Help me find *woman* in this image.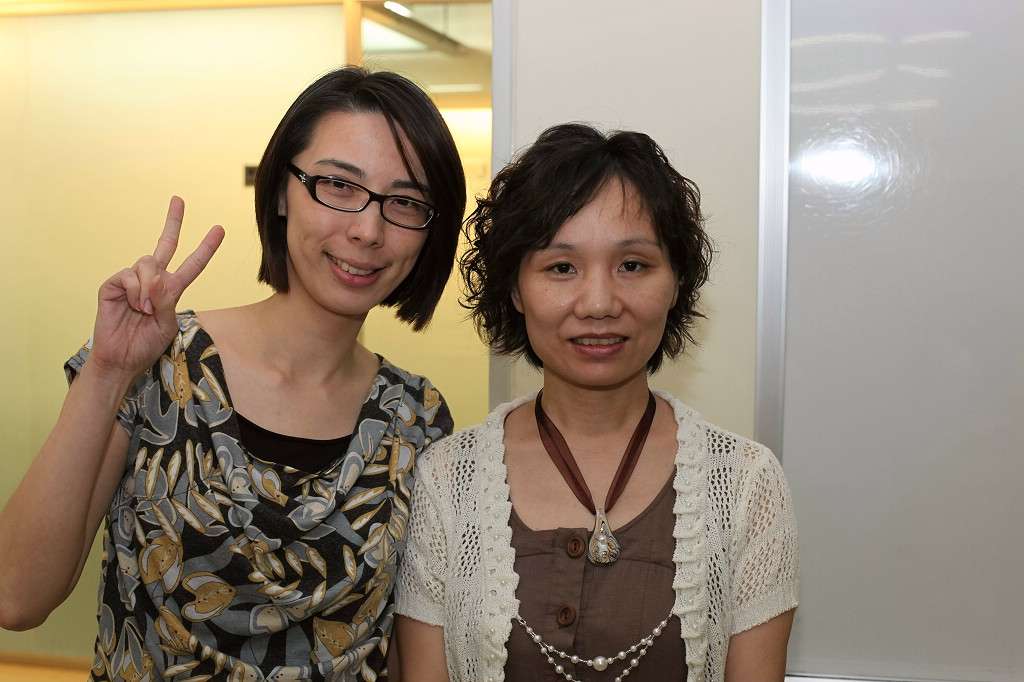
Found it: x1=0, y1=61, x2=469, y2=681.
